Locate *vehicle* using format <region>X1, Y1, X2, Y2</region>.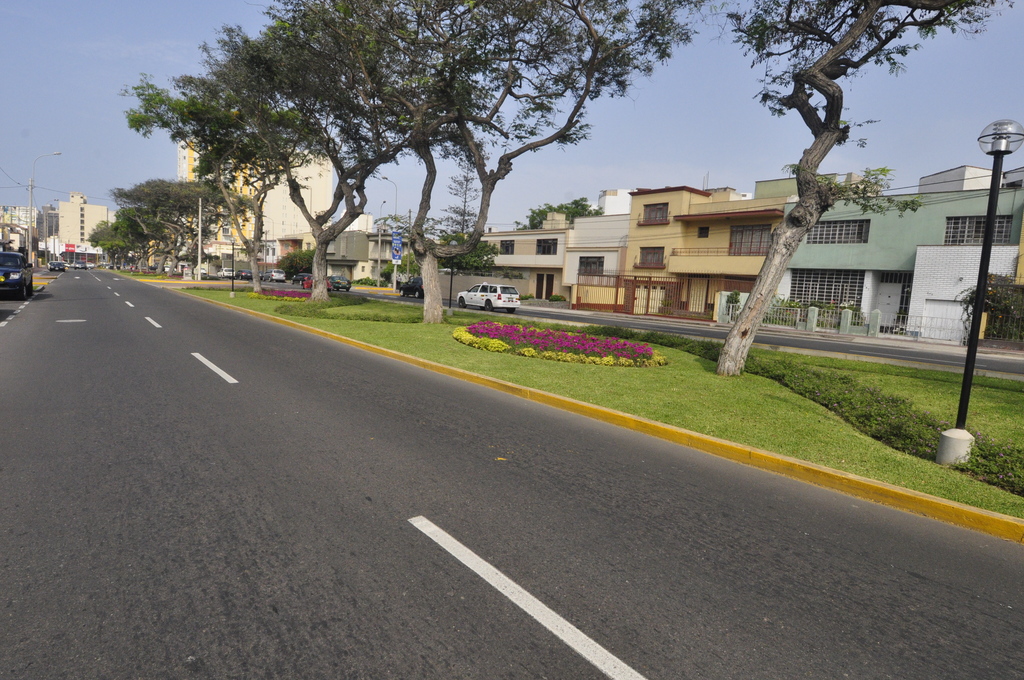
<region>236, 267, 254, 280</region>.
